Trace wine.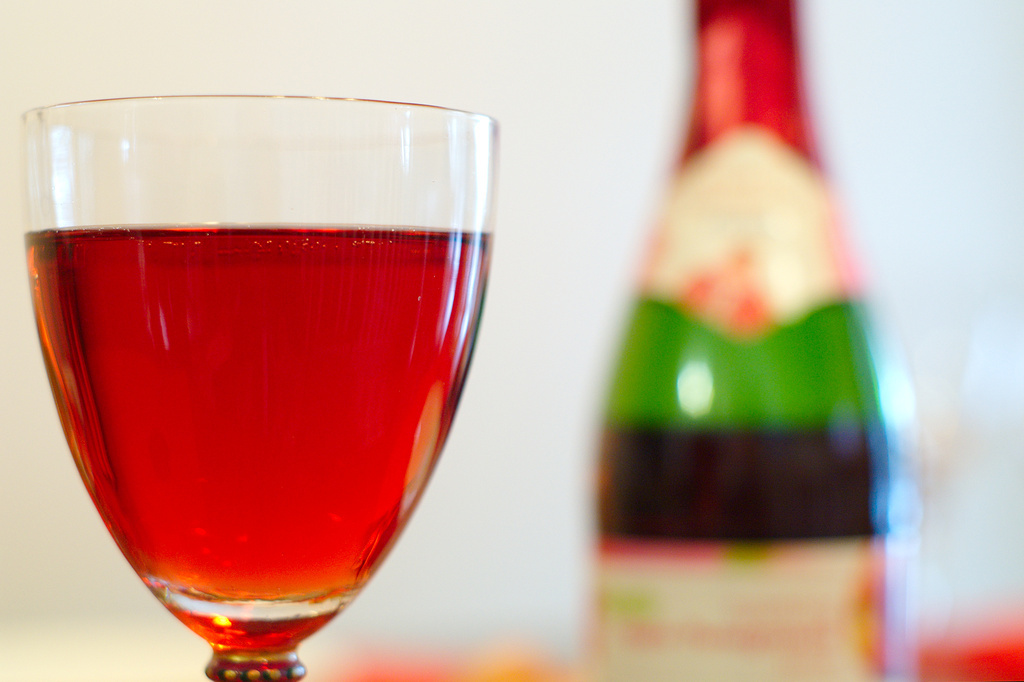
Traced to {"x1": 12, "y1": 30, "x2": 590, "y2": 681}.
